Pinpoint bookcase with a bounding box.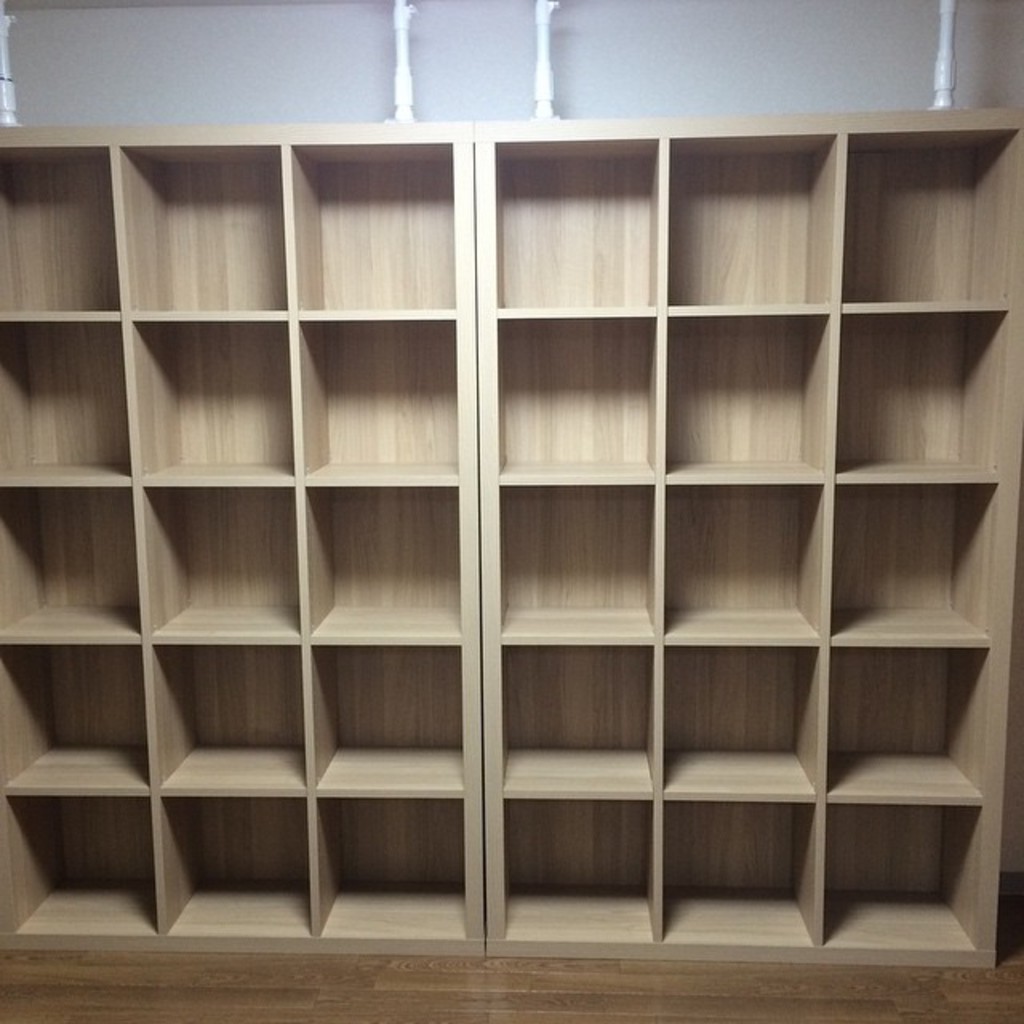
box=[0, 118, 1022, 955].
